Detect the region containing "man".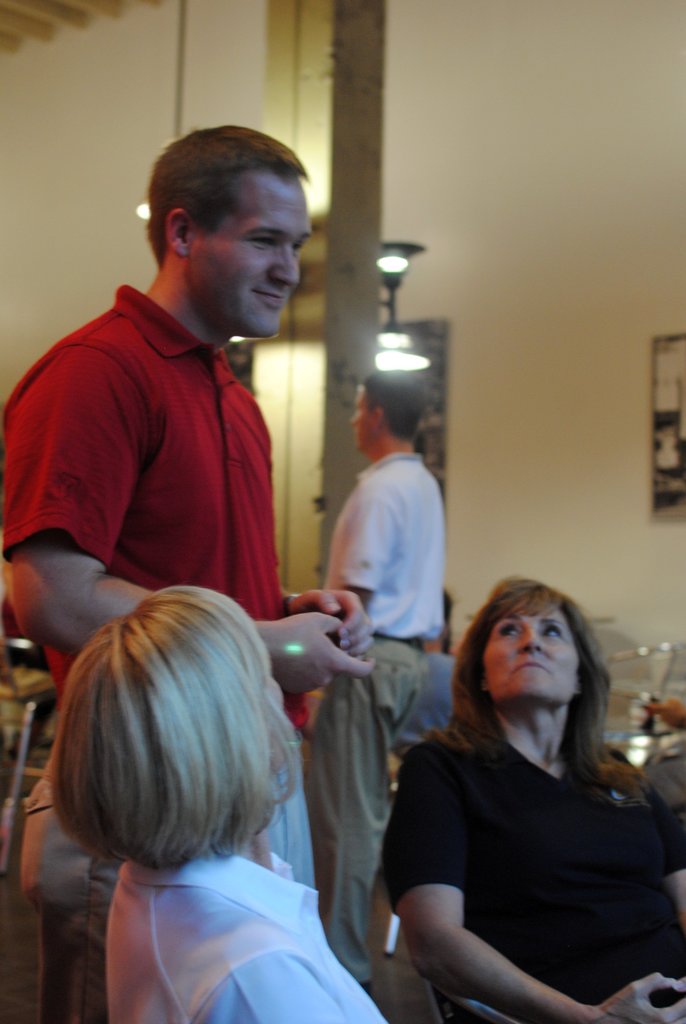
bbox=[0, 125, 370, 1023].
